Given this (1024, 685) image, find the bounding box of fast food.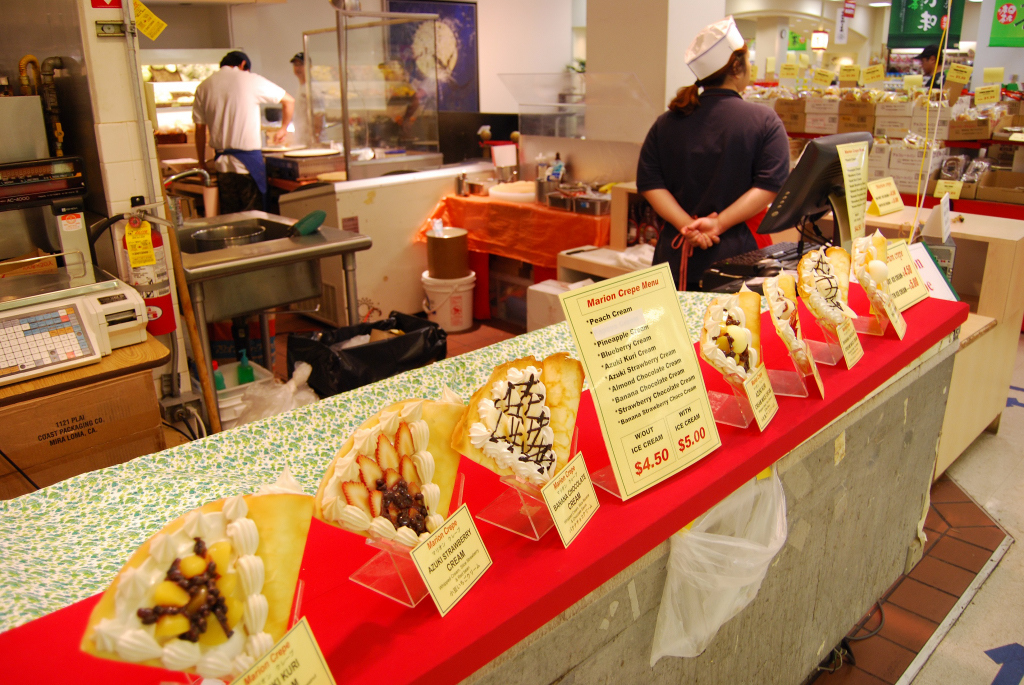
select_region(93, 507, 308, 671).
